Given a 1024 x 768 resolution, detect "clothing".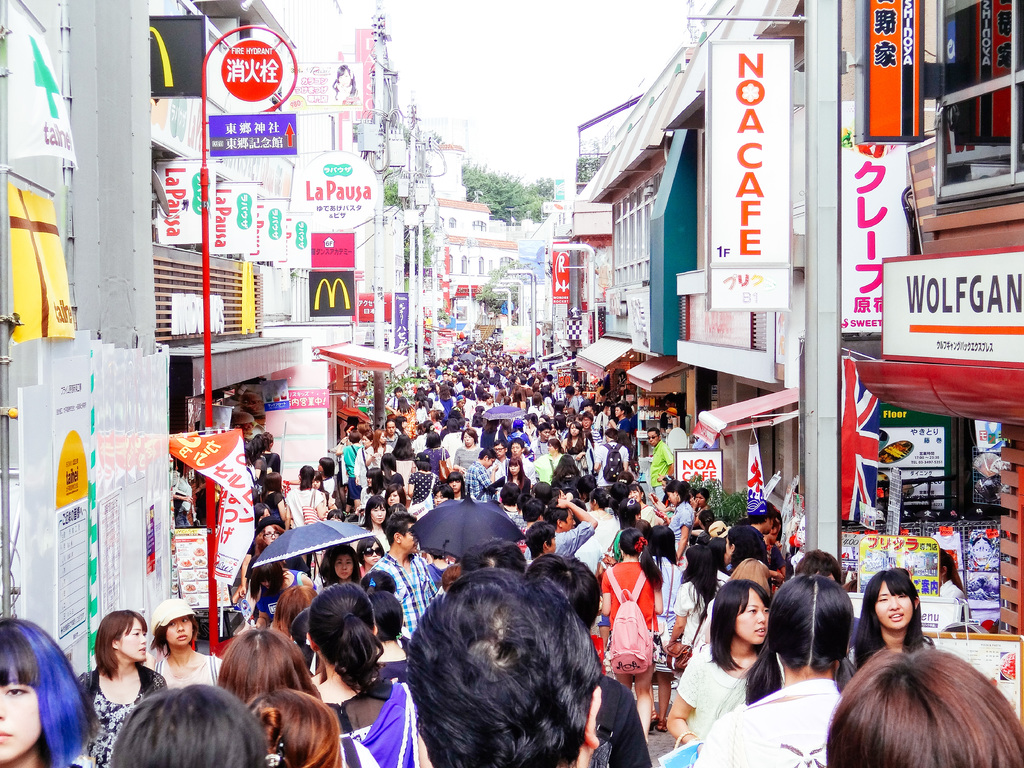
BBox(324, 688, 434, 767).
